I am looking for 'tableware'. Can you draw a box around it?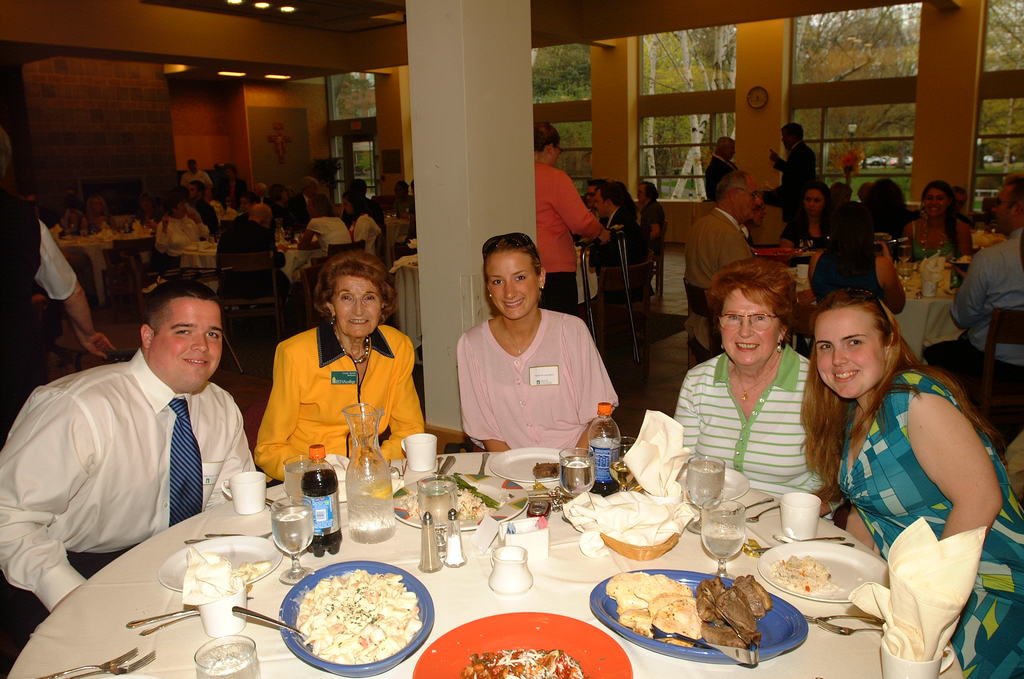
Sure, the bounding box is select_region(608, 435, 638, 491).
